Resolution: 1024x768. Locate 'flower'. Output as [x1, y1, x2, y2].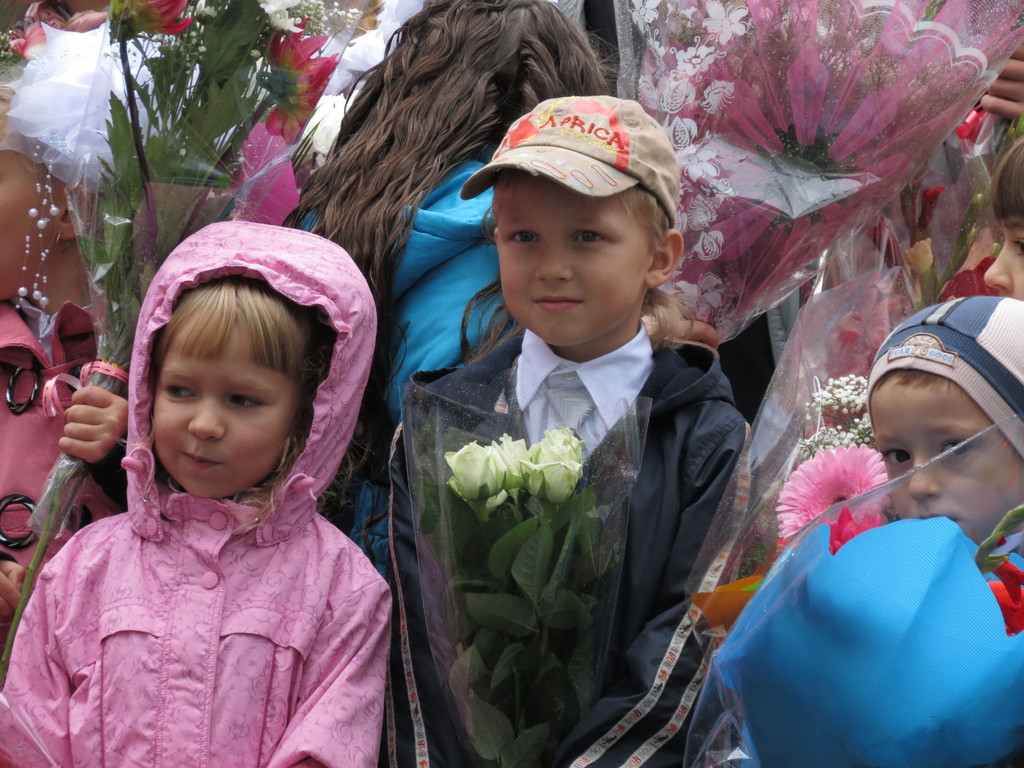
[678, 37, 726, 70].
